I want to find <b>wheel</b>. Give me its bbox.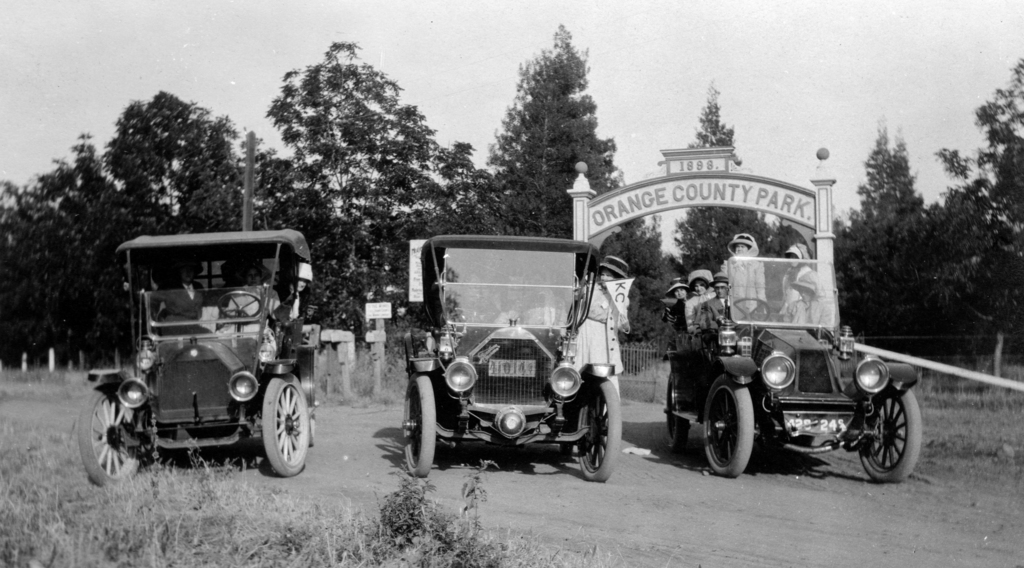
select_region(735, 293, 771, 326).
